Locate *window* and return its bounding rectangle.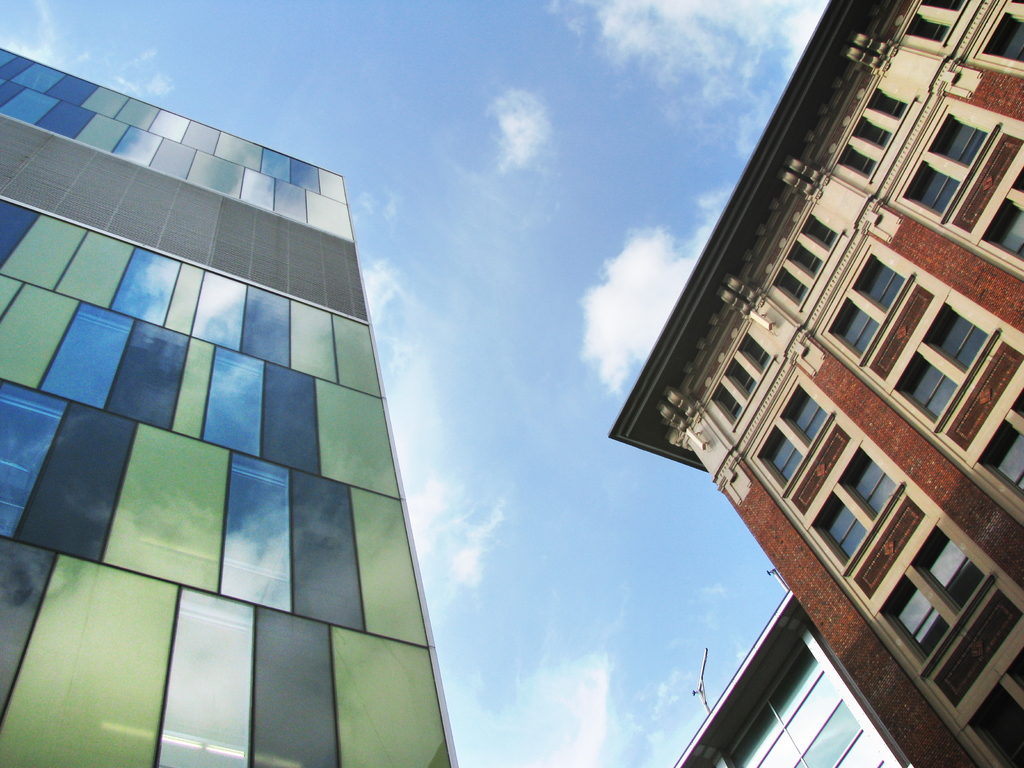
<box>899,143,964,221</box>.
